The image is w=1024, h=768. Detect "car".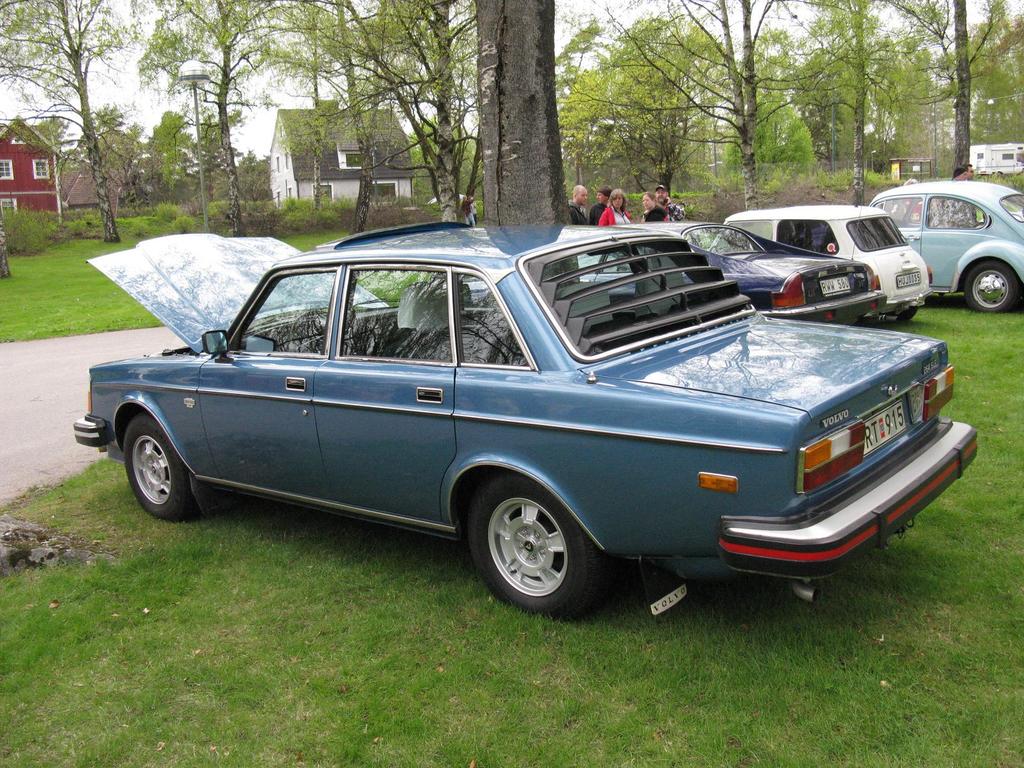
Detection: Rect(90, 244, 944, 623).
